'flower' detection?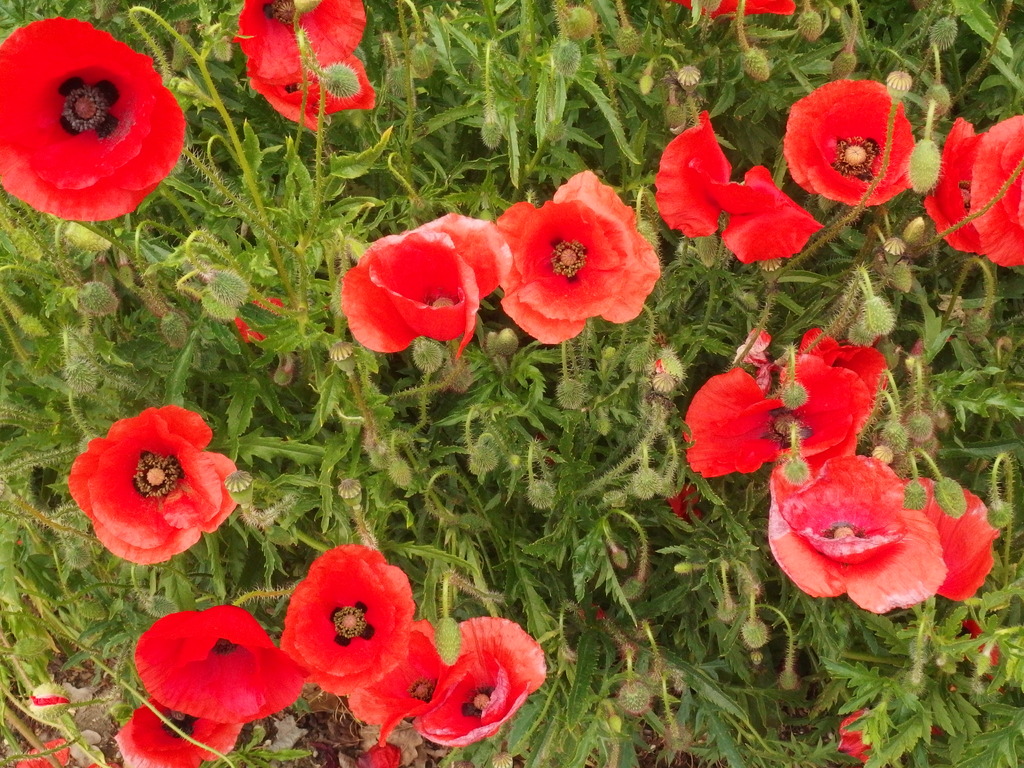
232:0:376:129
